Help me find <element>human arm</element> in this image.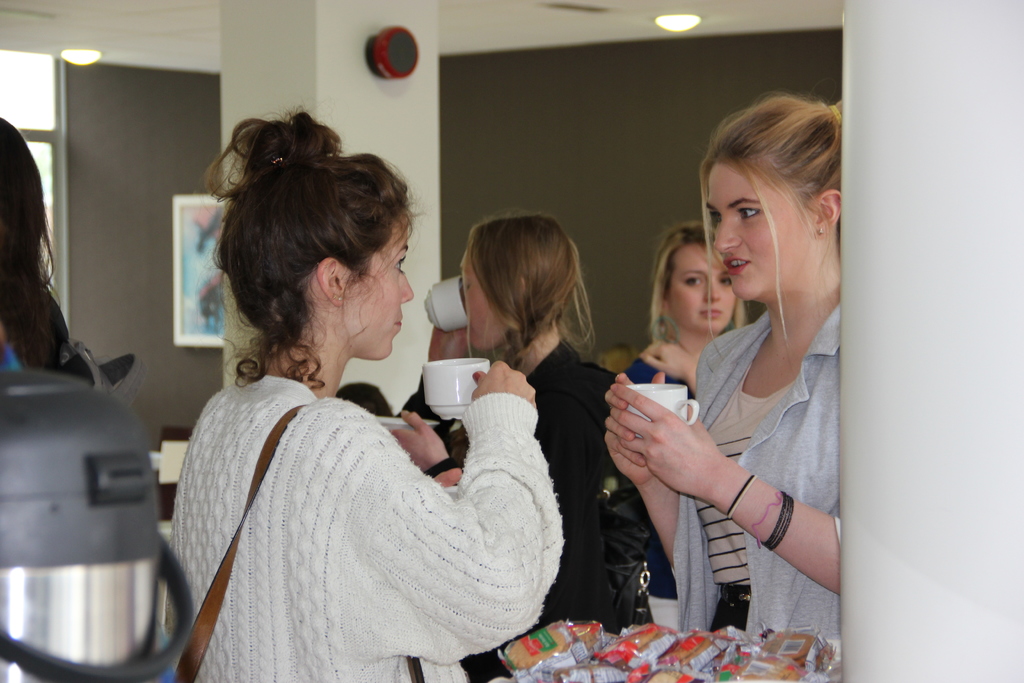
Found it: <box>224,356,550,658</box>.
